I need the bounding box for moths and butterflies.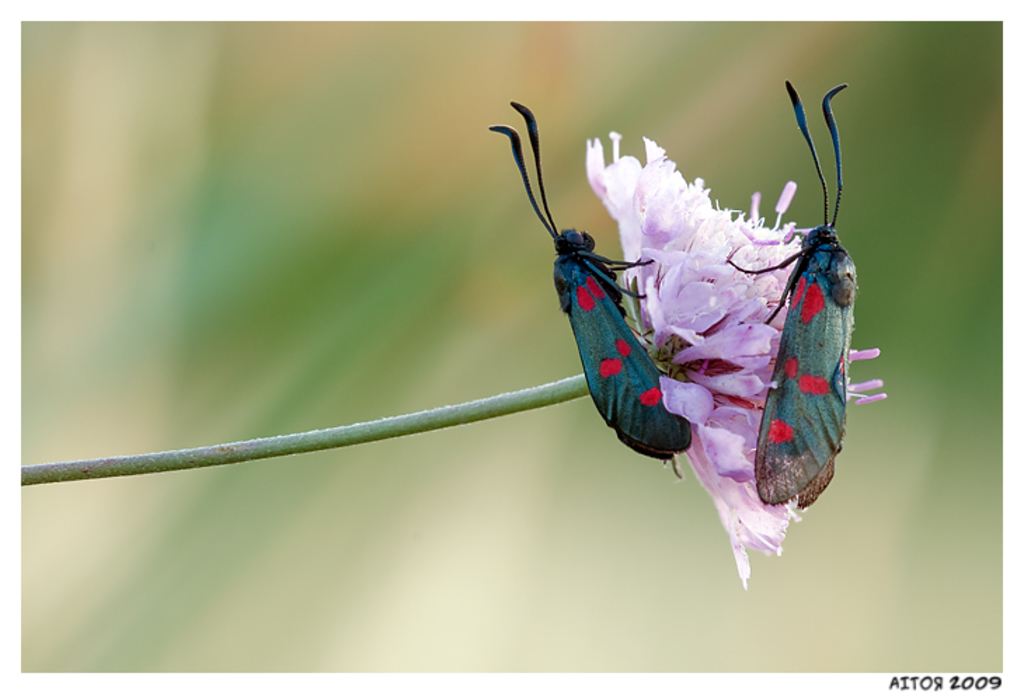
Here it is: [left=483, top=95, right=693, bottom=482].
